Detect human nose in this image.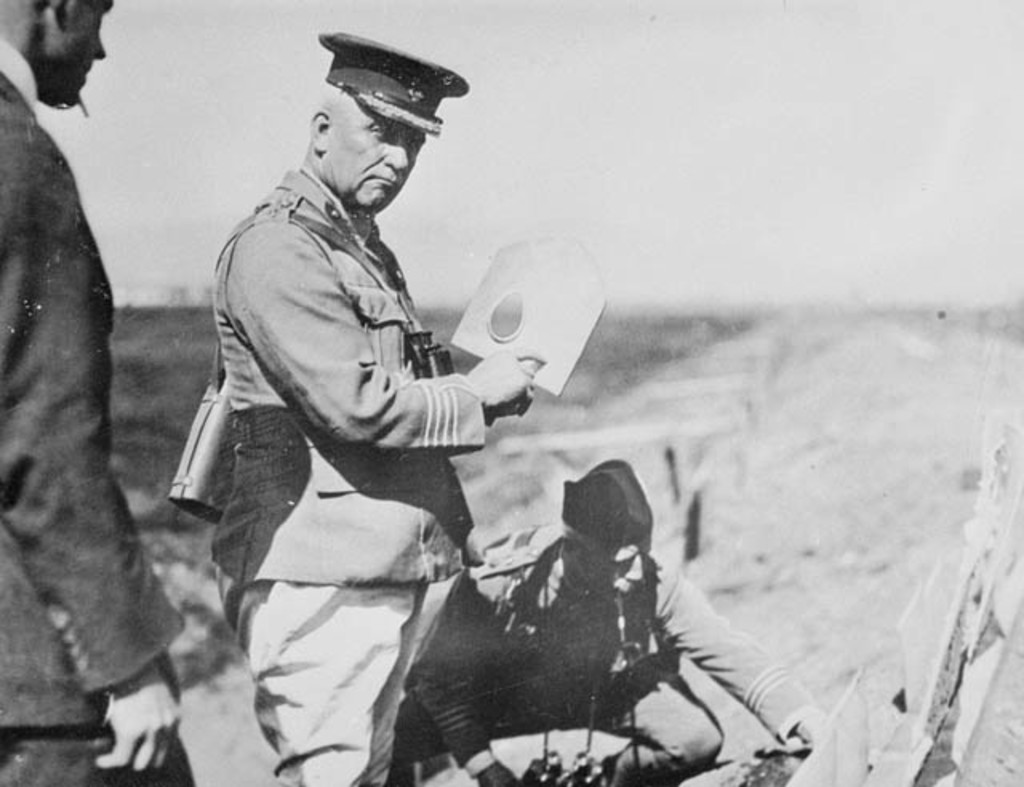
Detection: {"x1": 91, "y1": 32, "x2": 107, "y2": 61}.
